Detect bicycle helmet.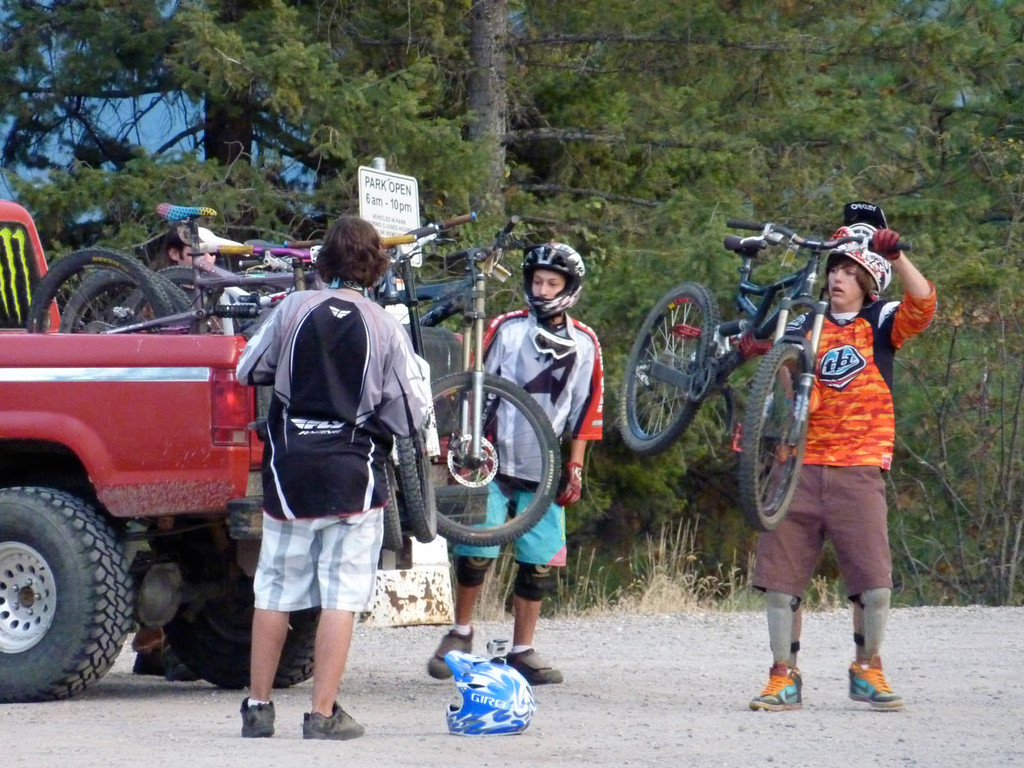
Detected at [left=442, top=653, right=538, bottom=735].
